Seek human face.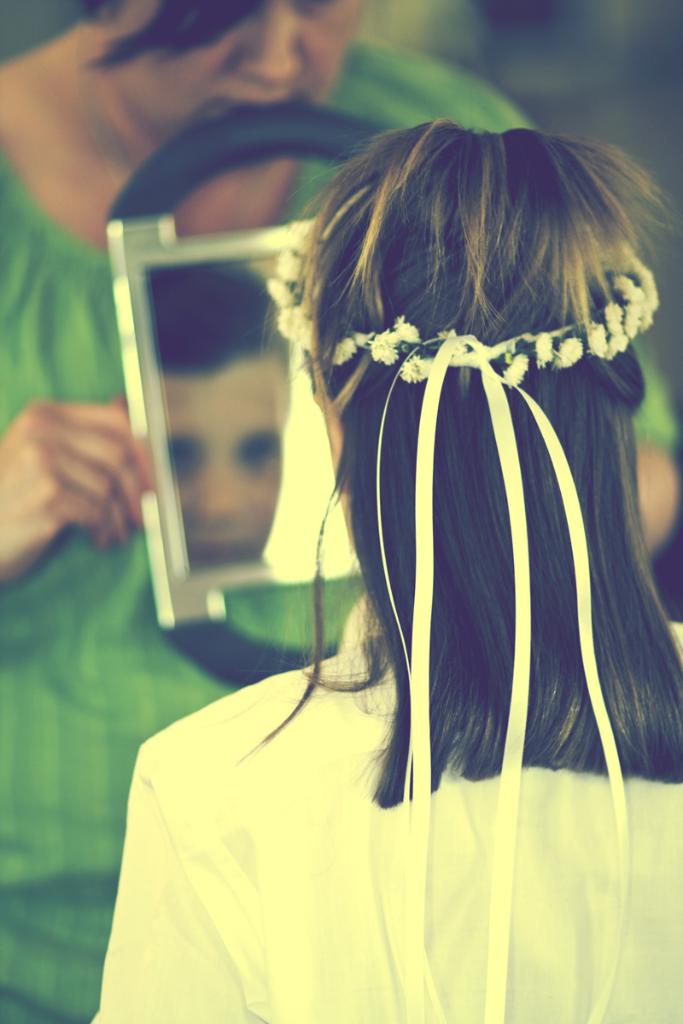
detection(112, 0, 362, 144).
